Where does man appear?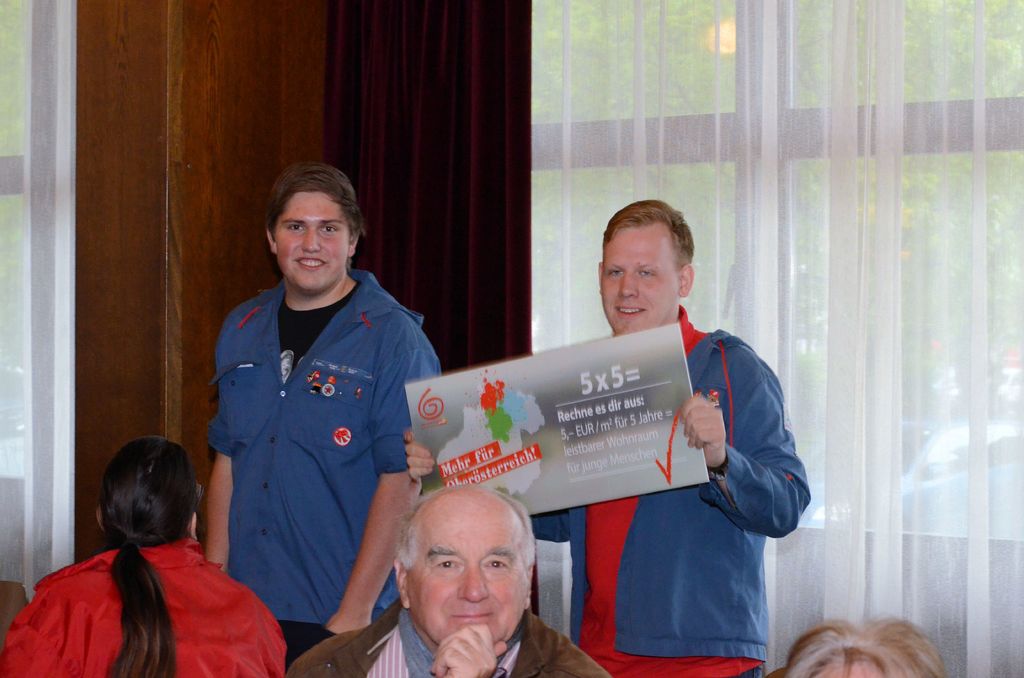
Appears at crop(397, 197, 813, 677).
